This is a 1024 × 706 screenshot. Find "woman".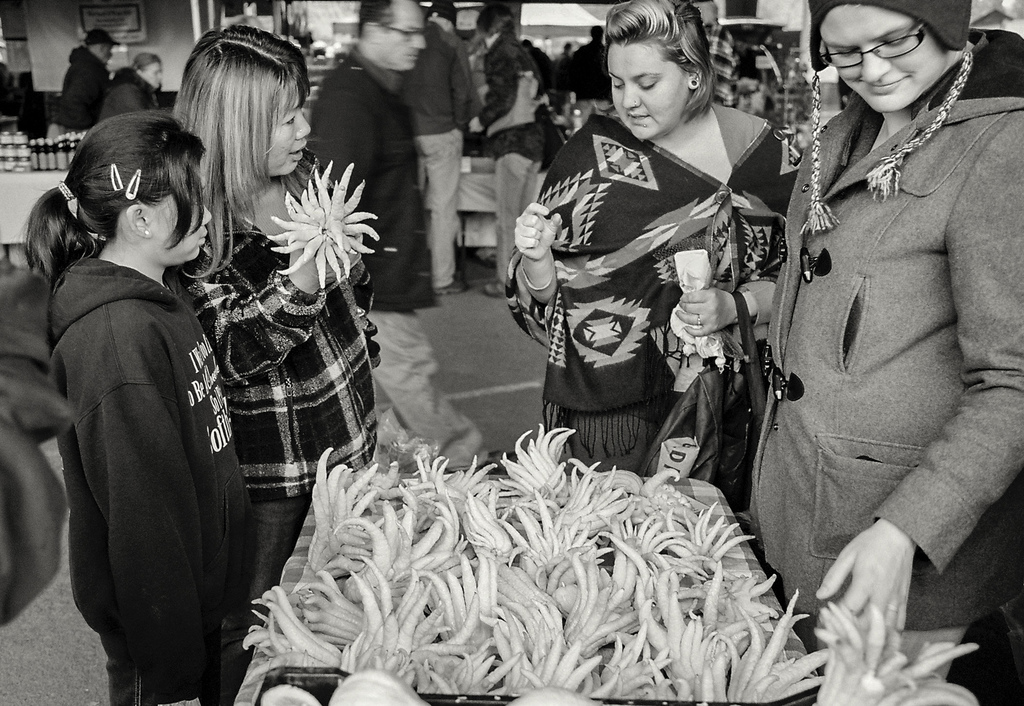
Bounding box: bbox(170, 21, 379, 598).
